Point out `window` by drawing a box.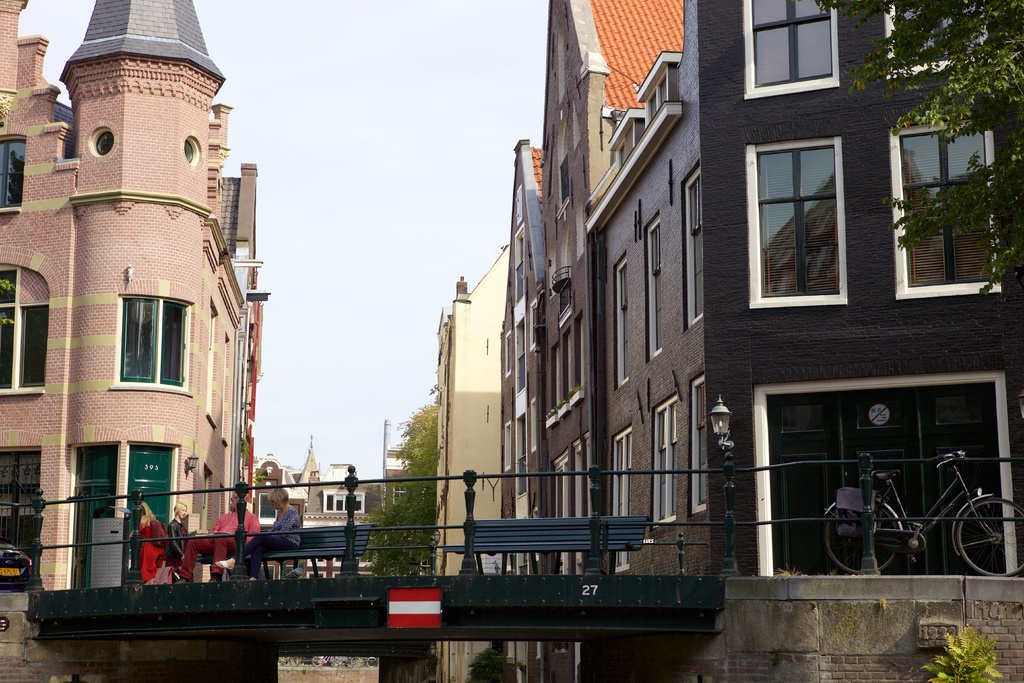
locate(644, 403, 682, 522).
